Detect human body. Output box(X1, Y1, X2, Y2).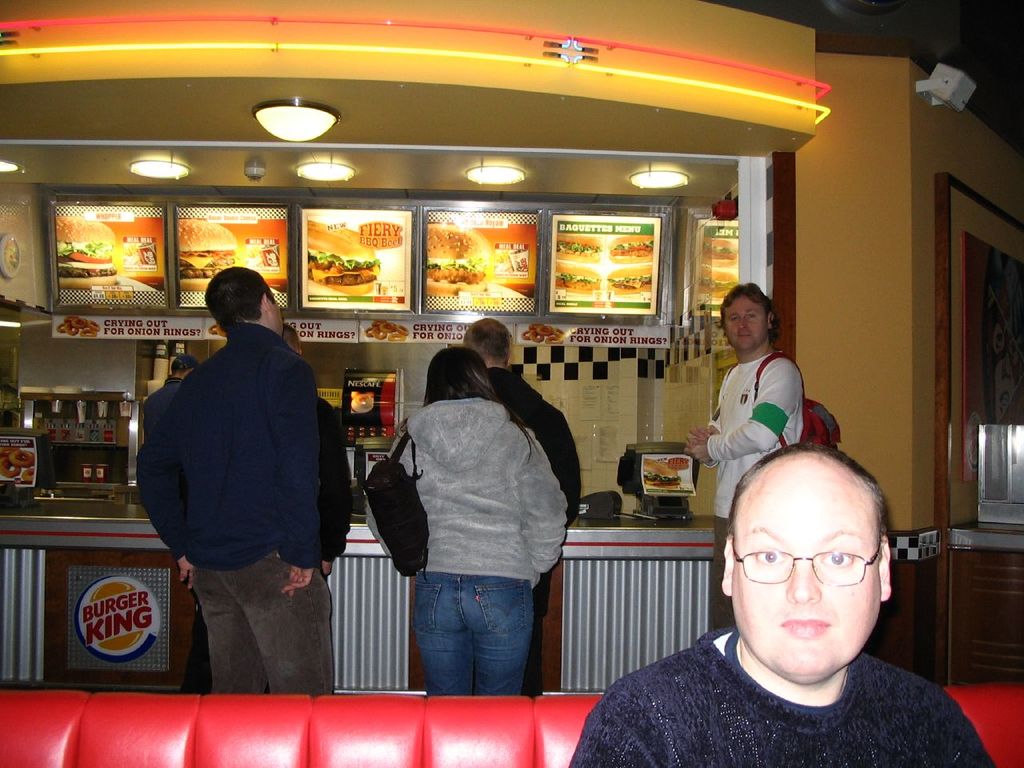
box(137, 351, 194, 453).
